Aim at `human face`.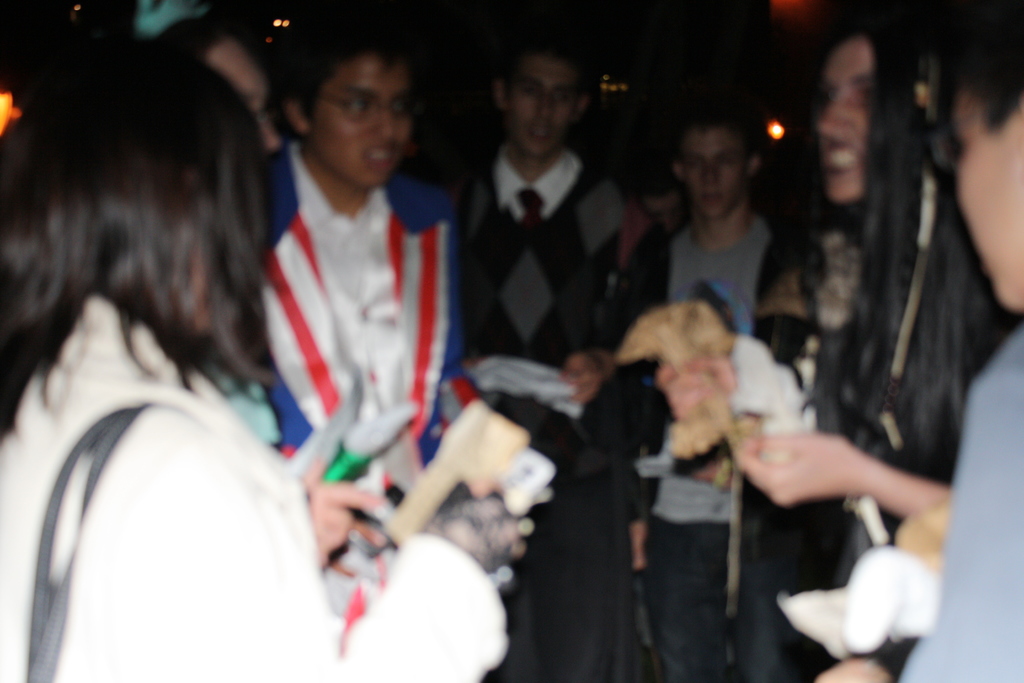
Aimed at detection(817, 35, 872, 202).
